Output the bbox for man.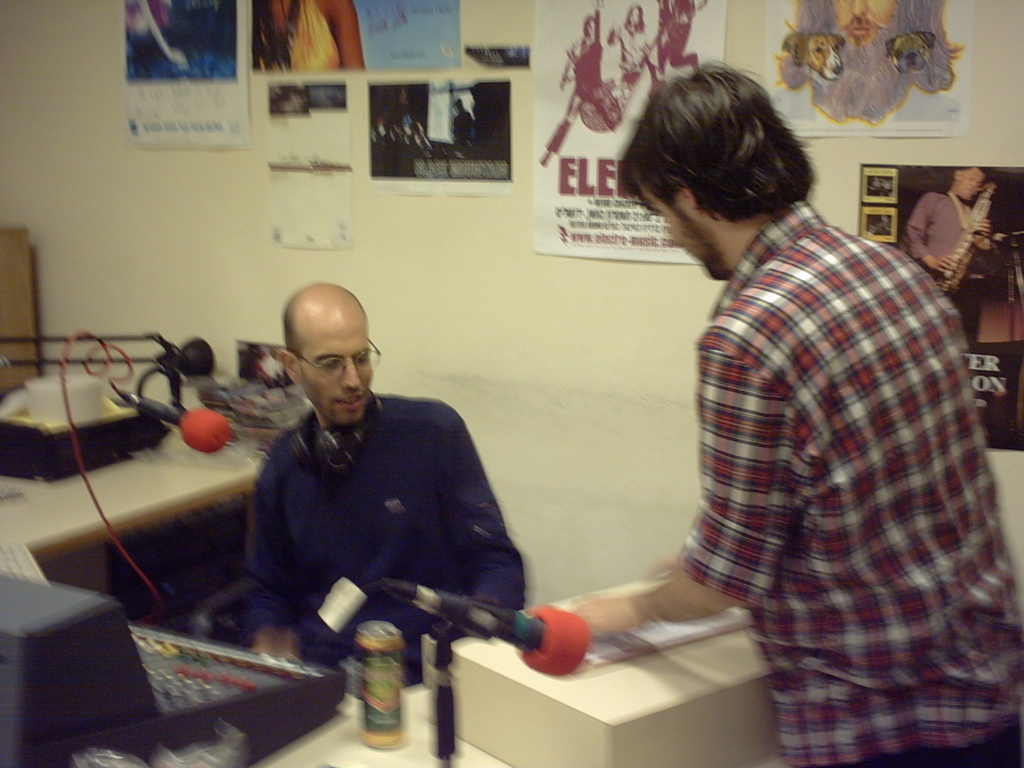
box=[899, 164, 1000, 336].
